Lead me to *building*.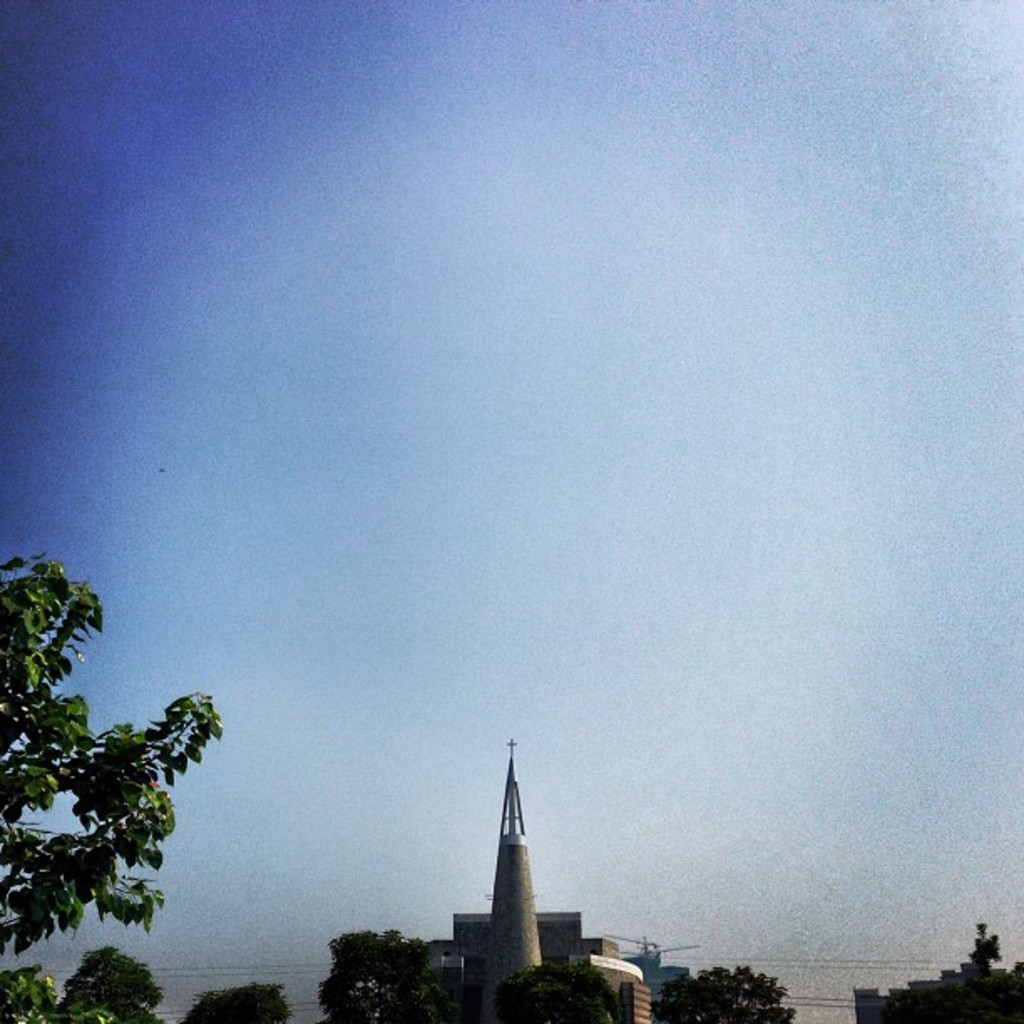
Lead to (415,738,651,1022).
